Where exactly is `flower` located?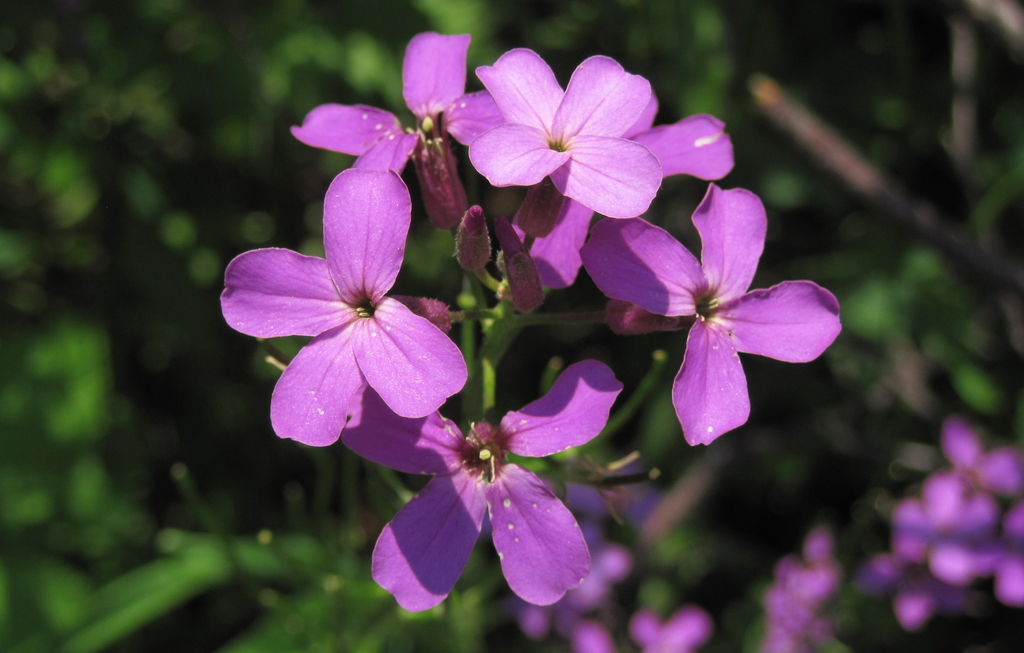
Its bounding box is {"left": 336, "top": 385, "right": 623, "bottom": 612}.
